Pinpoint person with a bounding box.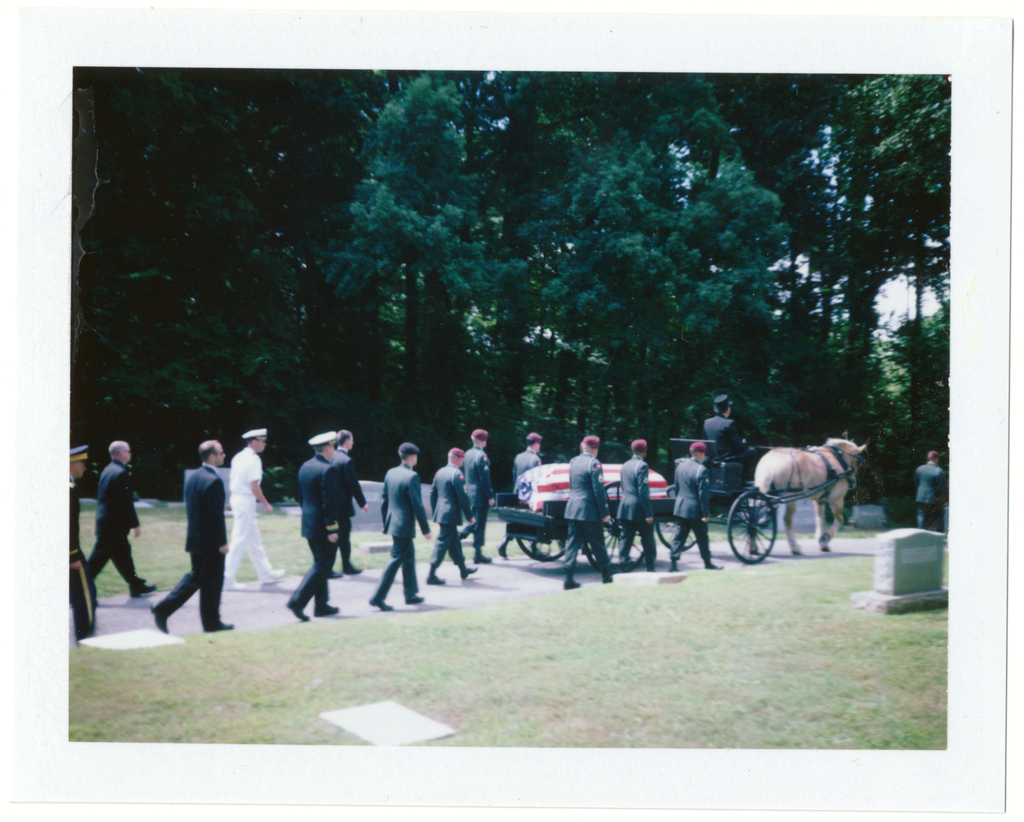
x1=494, y1=433, x2=549, y2=560.
